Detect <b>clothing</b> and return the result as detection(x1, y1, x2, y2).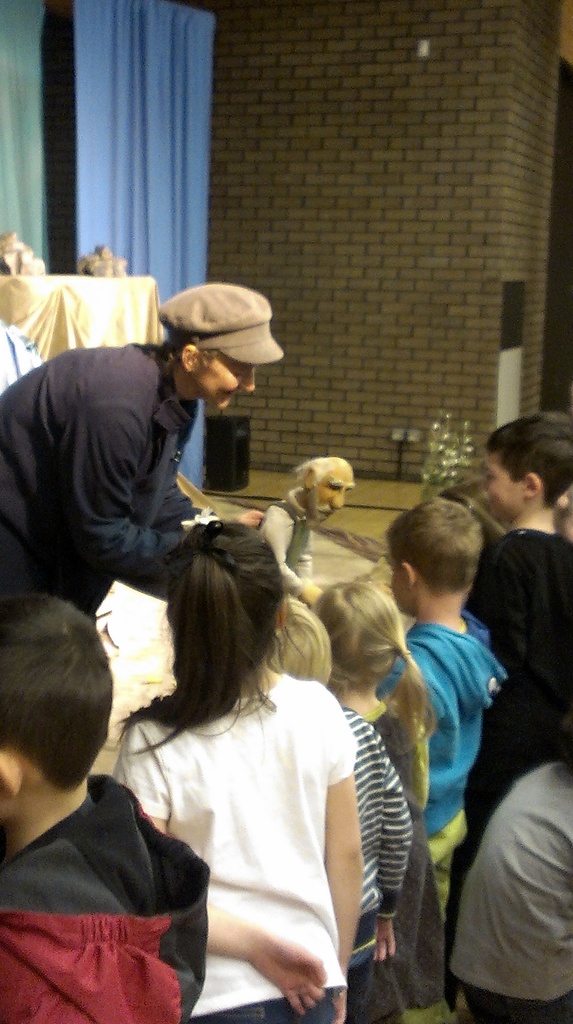
detection(325, 722, 404, 1014).
